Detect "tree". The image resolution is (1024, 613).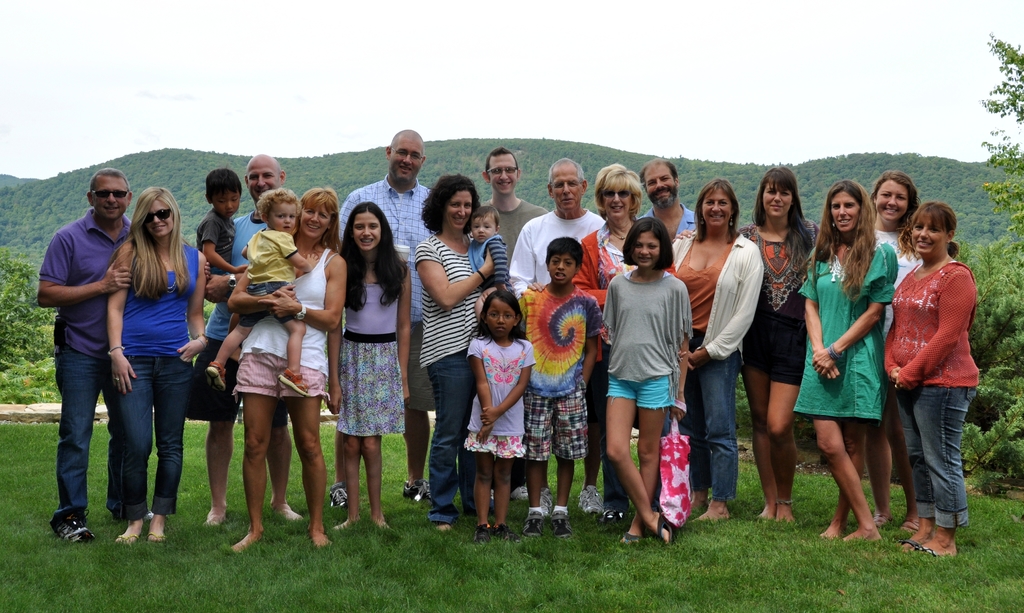
crop(982, 27, 1023, 259).
